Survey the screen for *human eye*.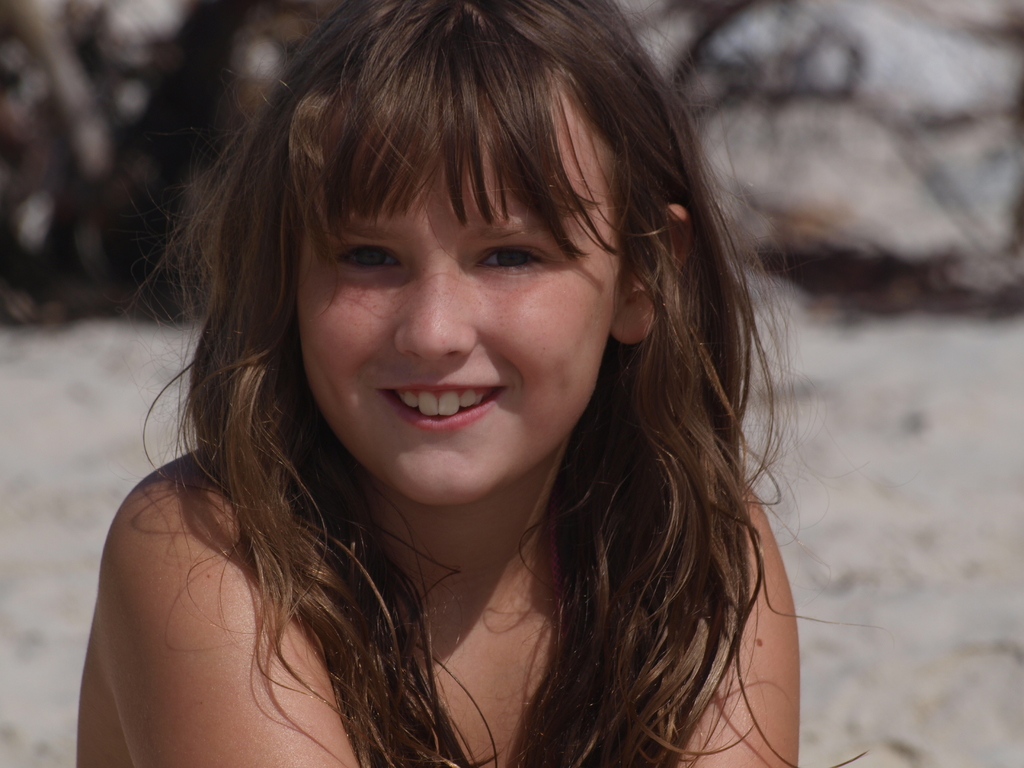
Survey found: 329/237/401/281.
